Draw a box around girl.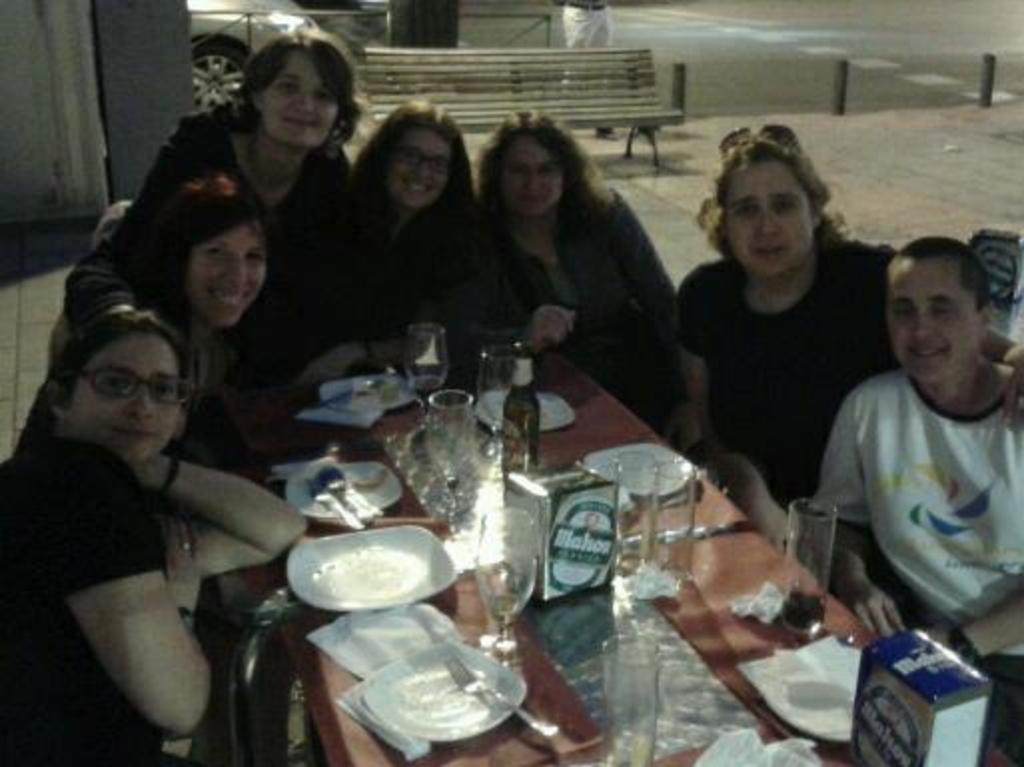
(477, 102, 687, 451).
